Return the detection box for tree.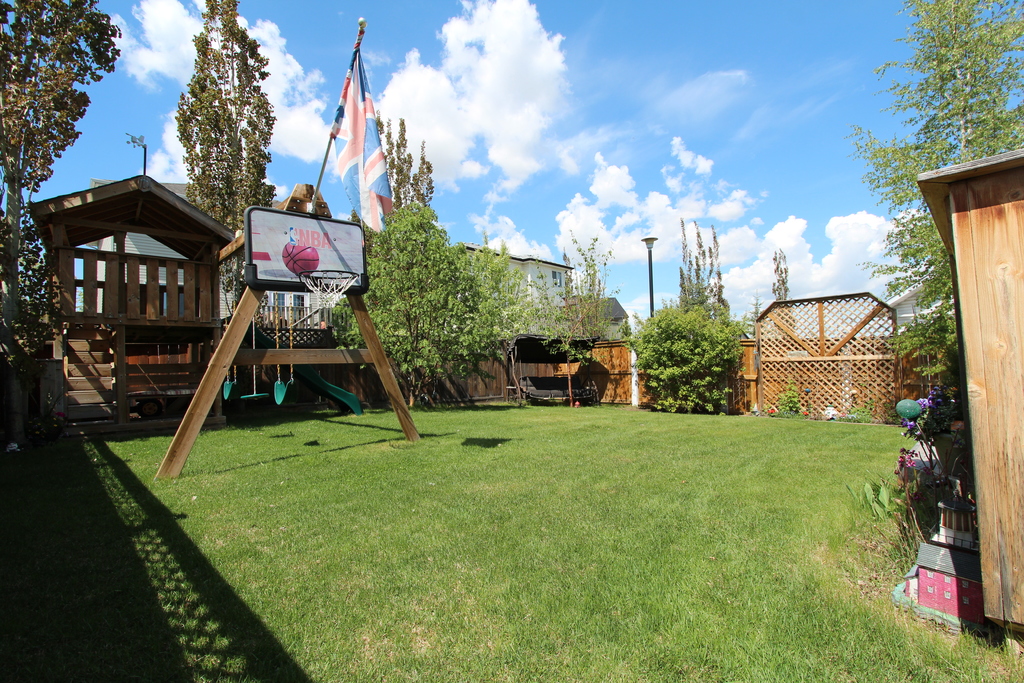
pyautogui.locateOnScreen(0, 0, 125, 319).
